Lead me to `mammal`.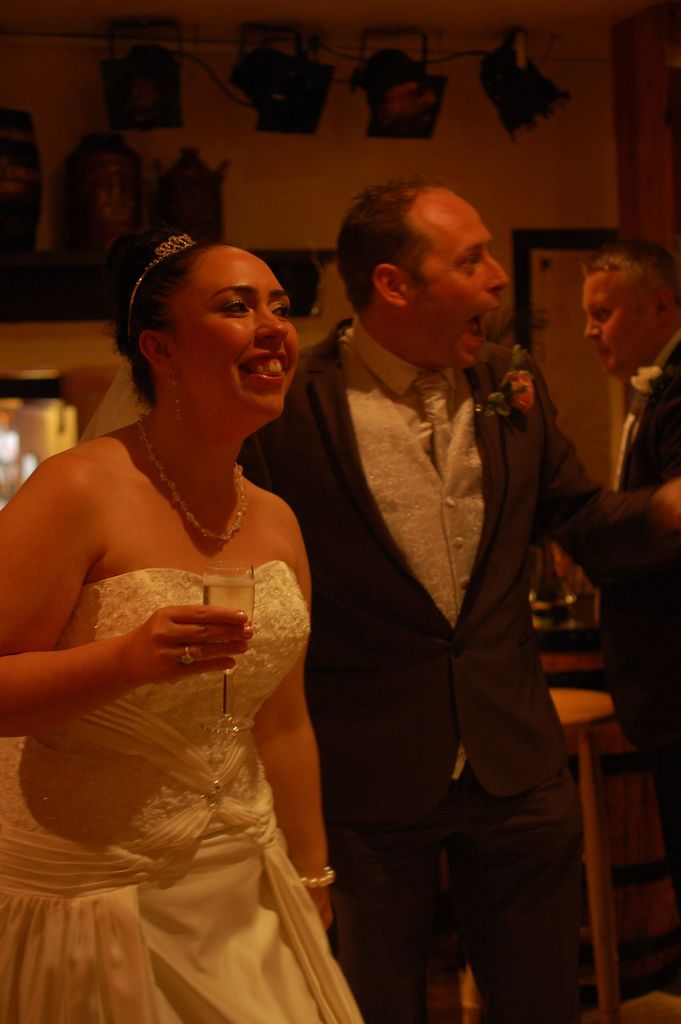
Lead to bbox(269, 175, 598, 1023).
